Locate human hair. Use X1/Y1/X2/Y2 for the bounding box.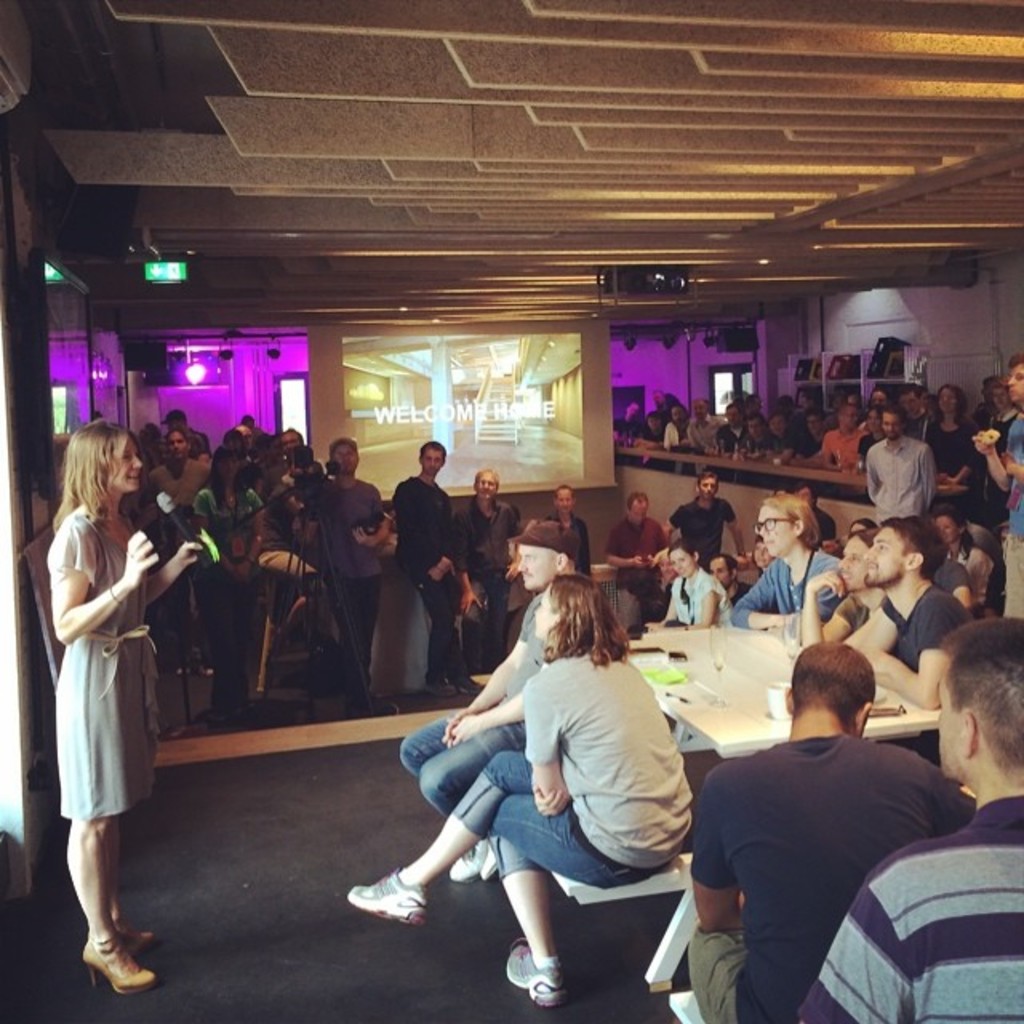
938/614/1022/787.
